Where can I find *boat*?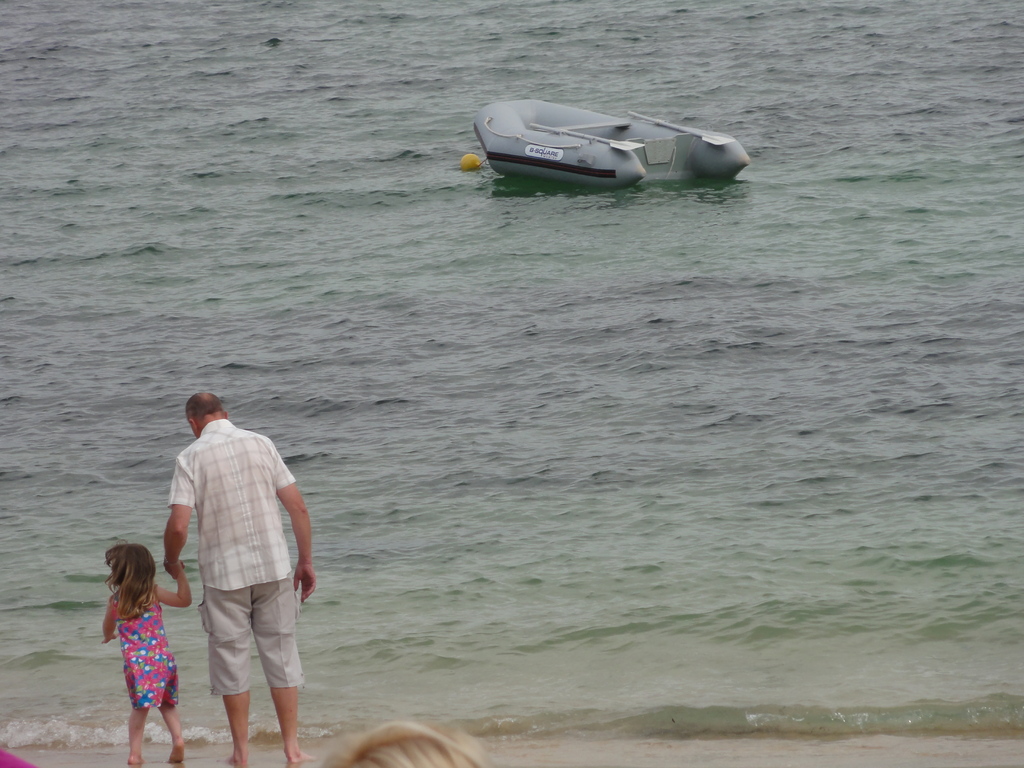
You can find it at locate(479, 93, 752, 195).
